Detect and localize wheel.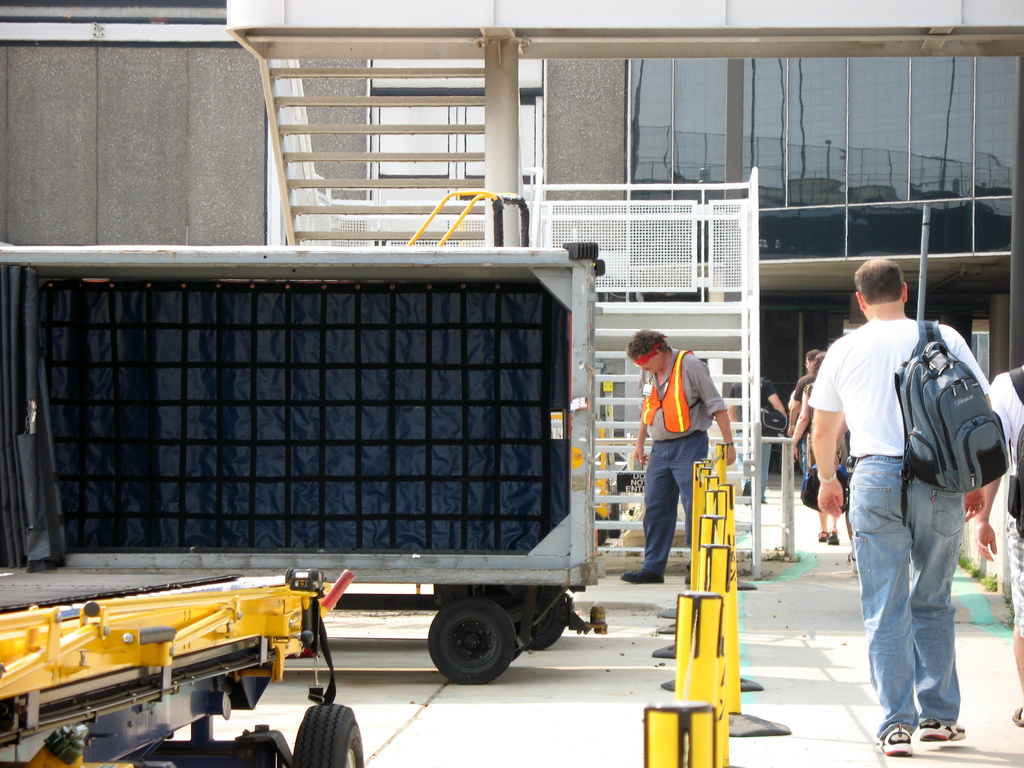
Localized at <bbox>239, 728, 285, 767</bbox>.
